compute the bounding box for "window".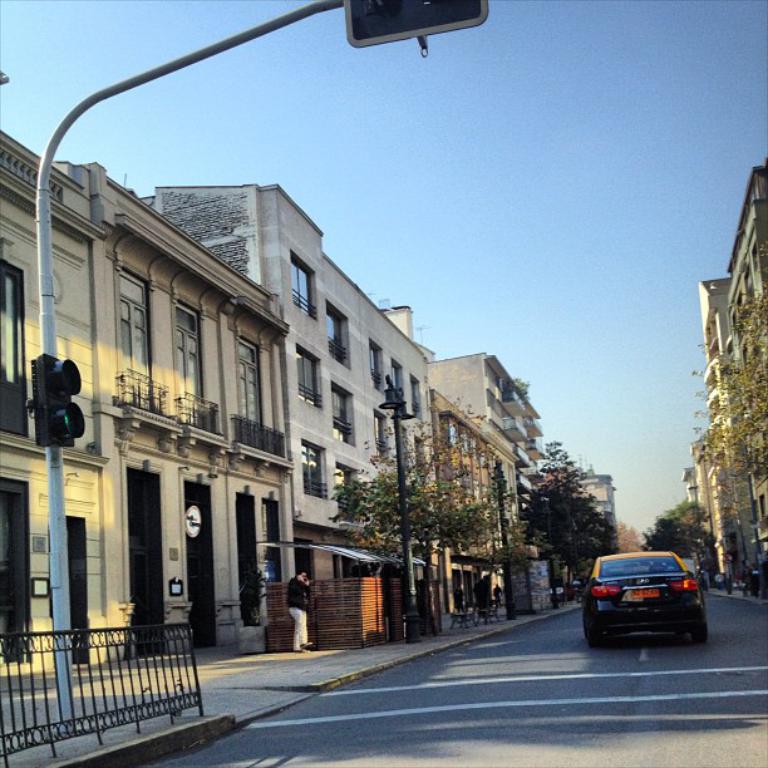
{"x1": 374, "y1": 412, "x2": 390, "y2": 457}.
